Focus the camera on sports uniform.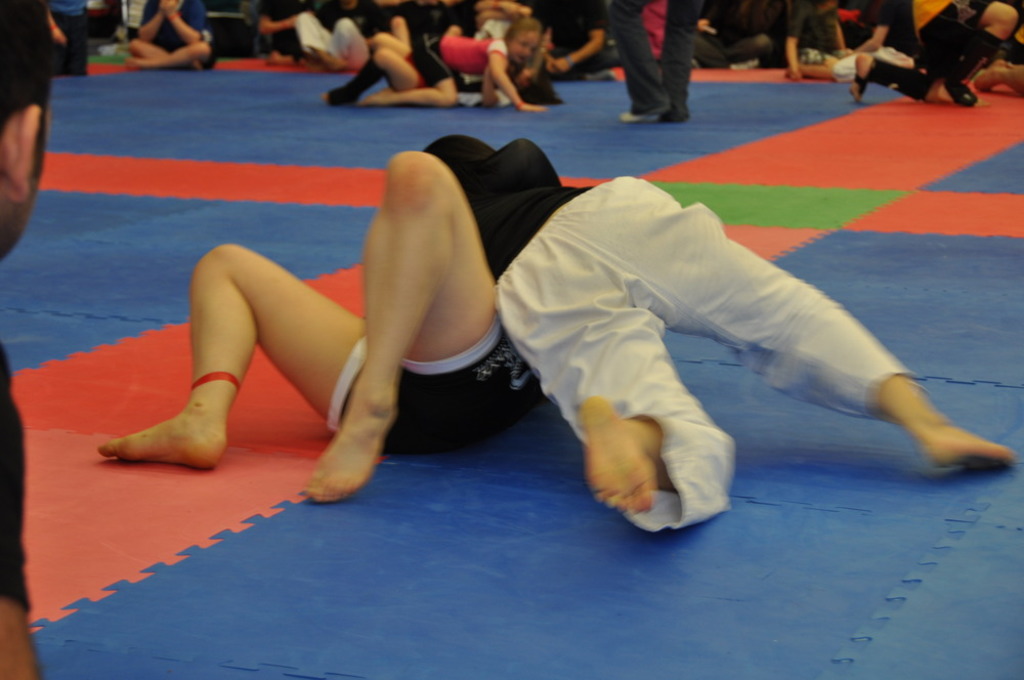
Focus region: [x1=259, y1=1, x2=314, y2=66].
